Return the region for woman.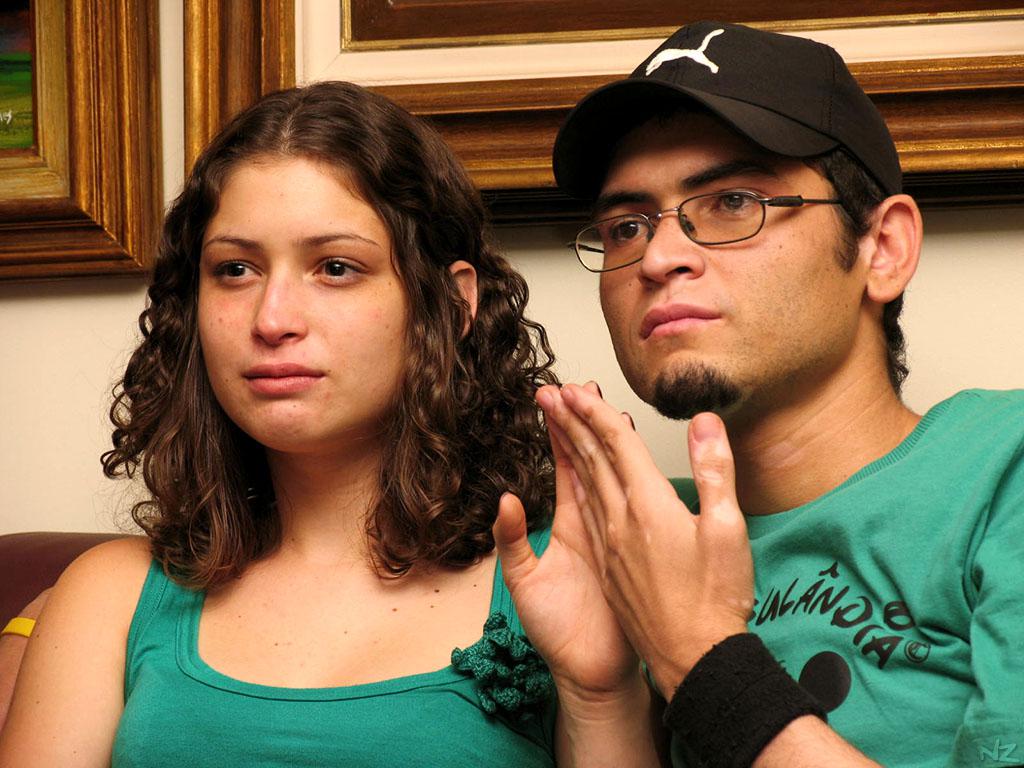
<box>0,78,676,767</box>.
